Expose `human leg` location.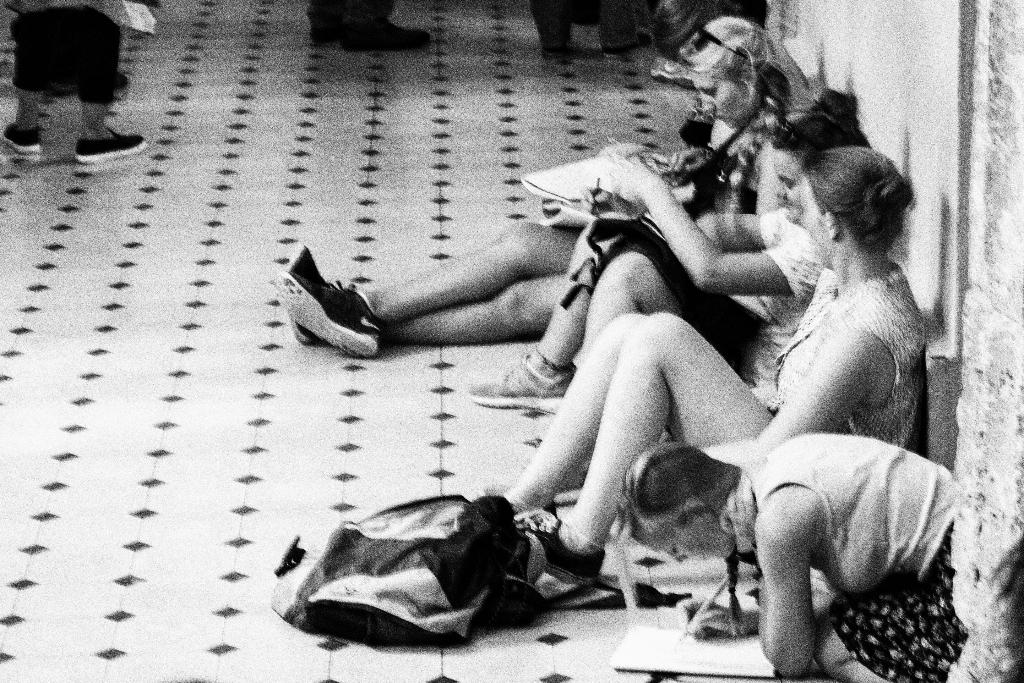
Exposed at (x1=284, y1=224, x2=588, y2=368).
